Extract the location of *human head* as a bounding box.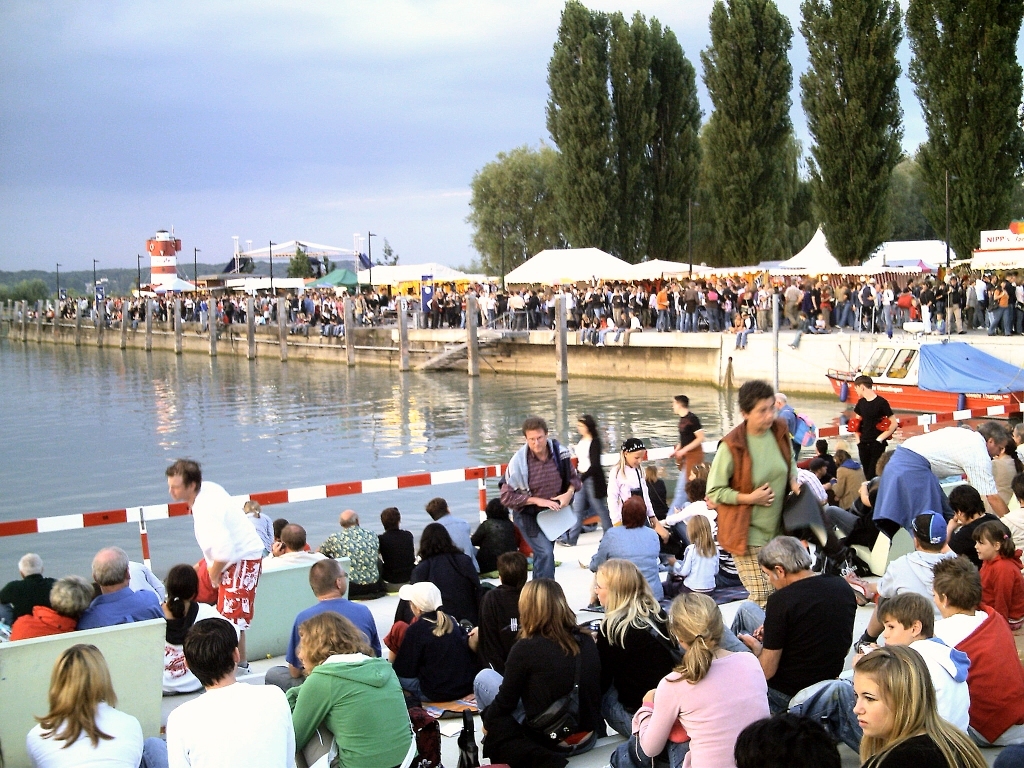
Rect(734, 713, 838, 767).
